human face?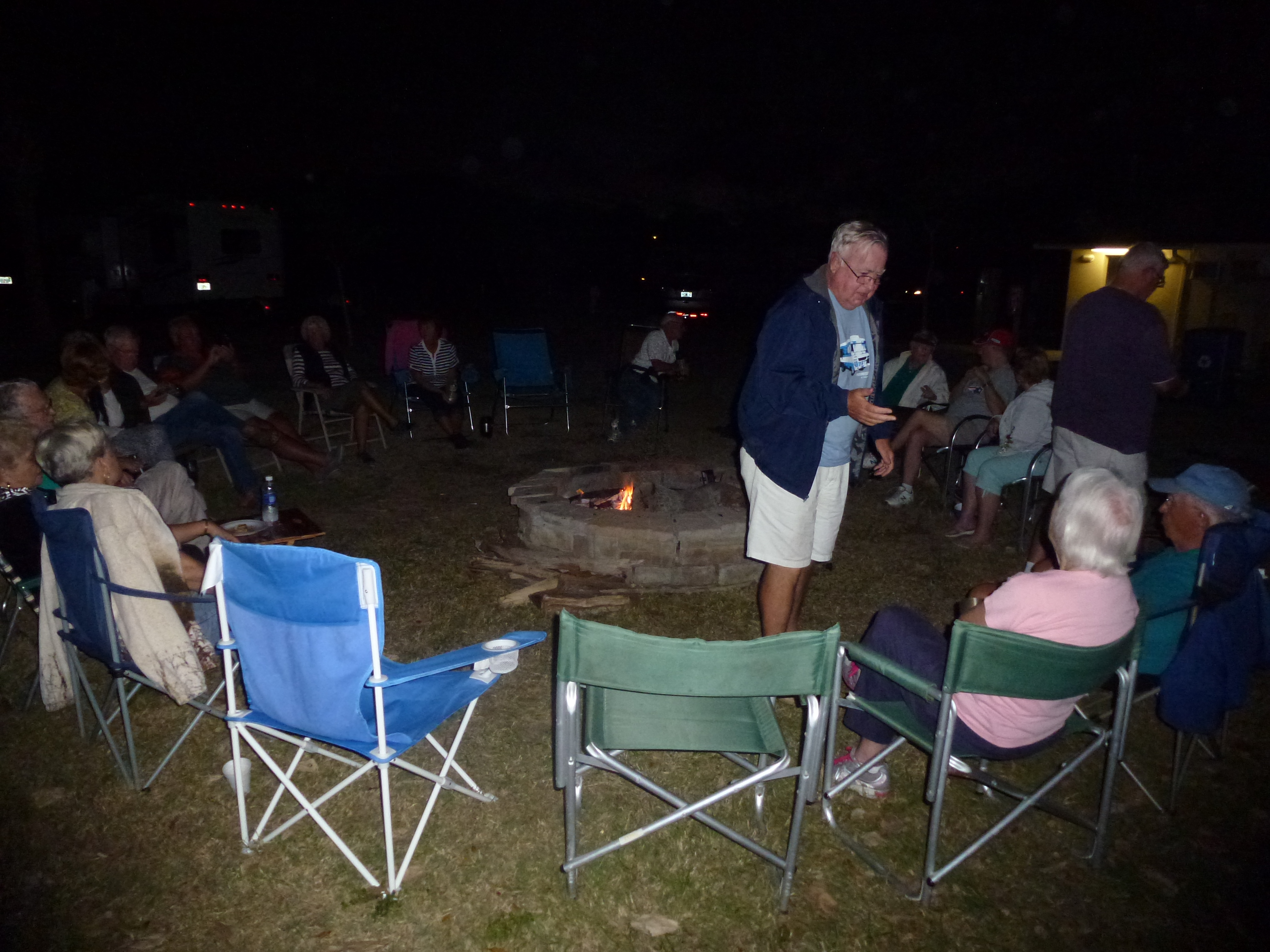
336, 78, 342, 88
